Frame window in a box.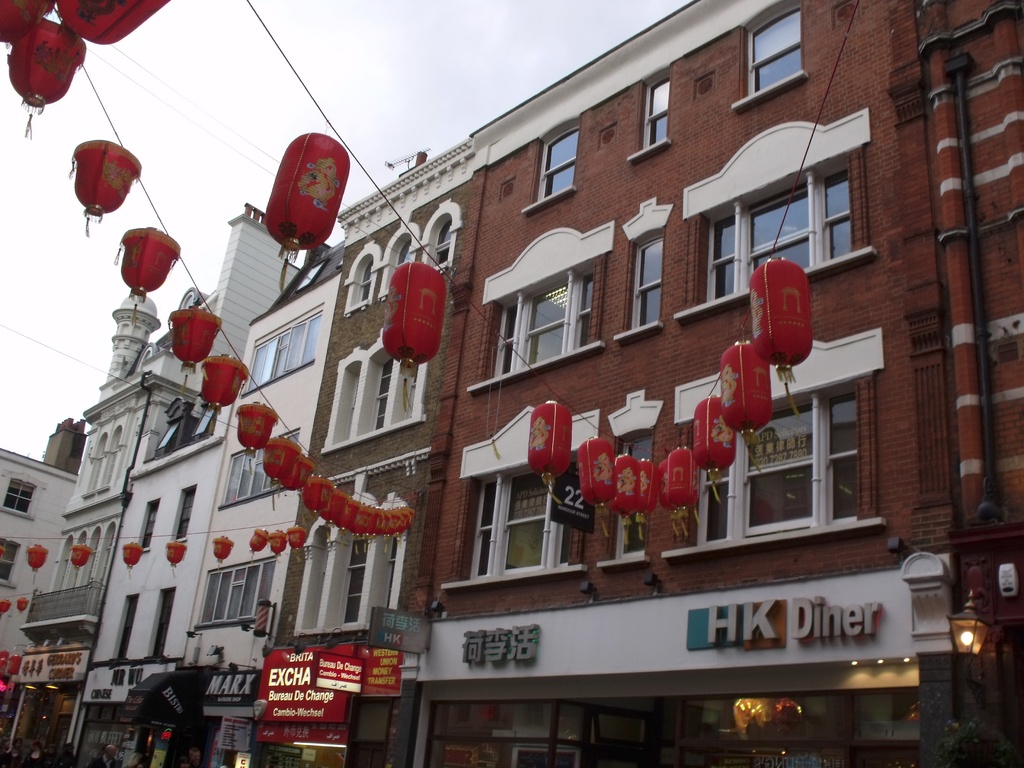
x1=492 y1=252 x2=612 y2=380.
